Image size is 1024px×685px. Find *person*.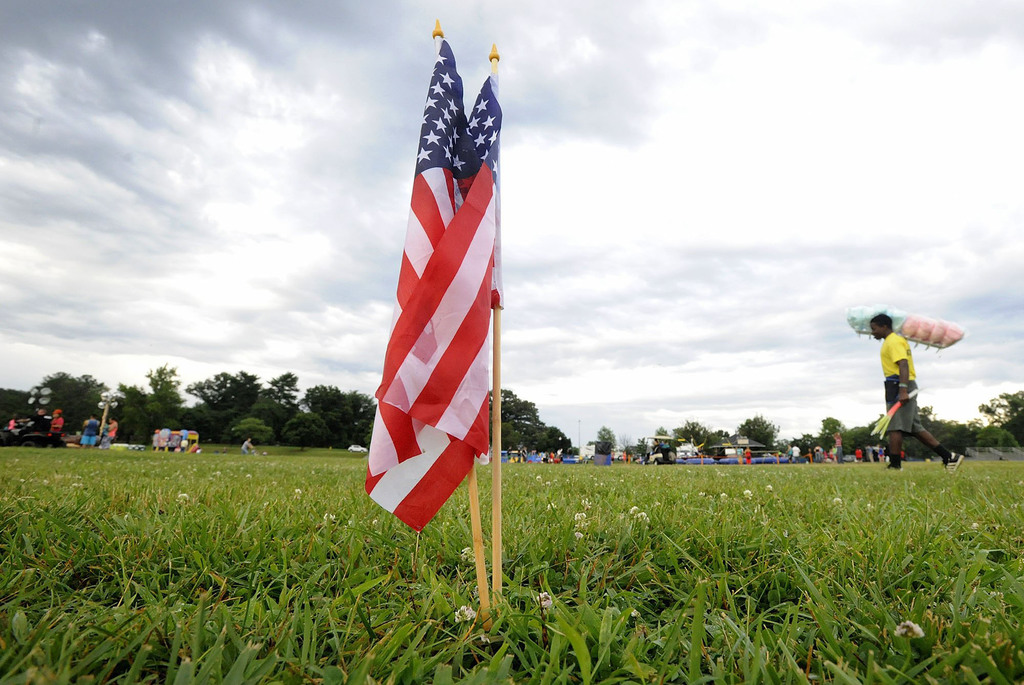
x1=744, y1=447, x2=754, y2=466.
